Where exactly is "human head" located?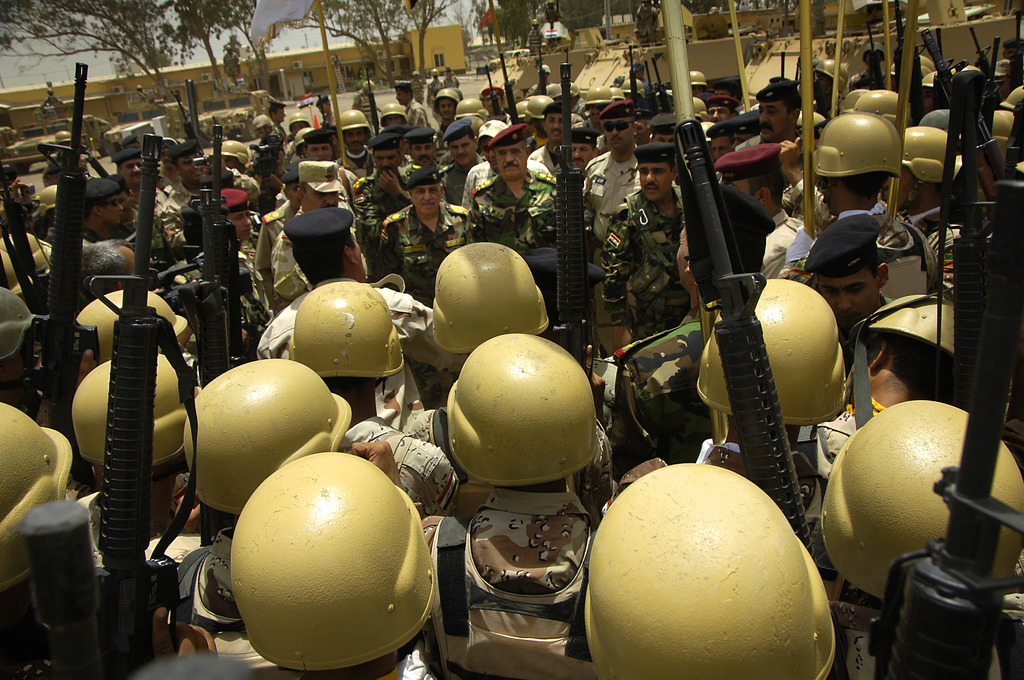
Its bounding box is Rect(412, 70, 420, 81).
